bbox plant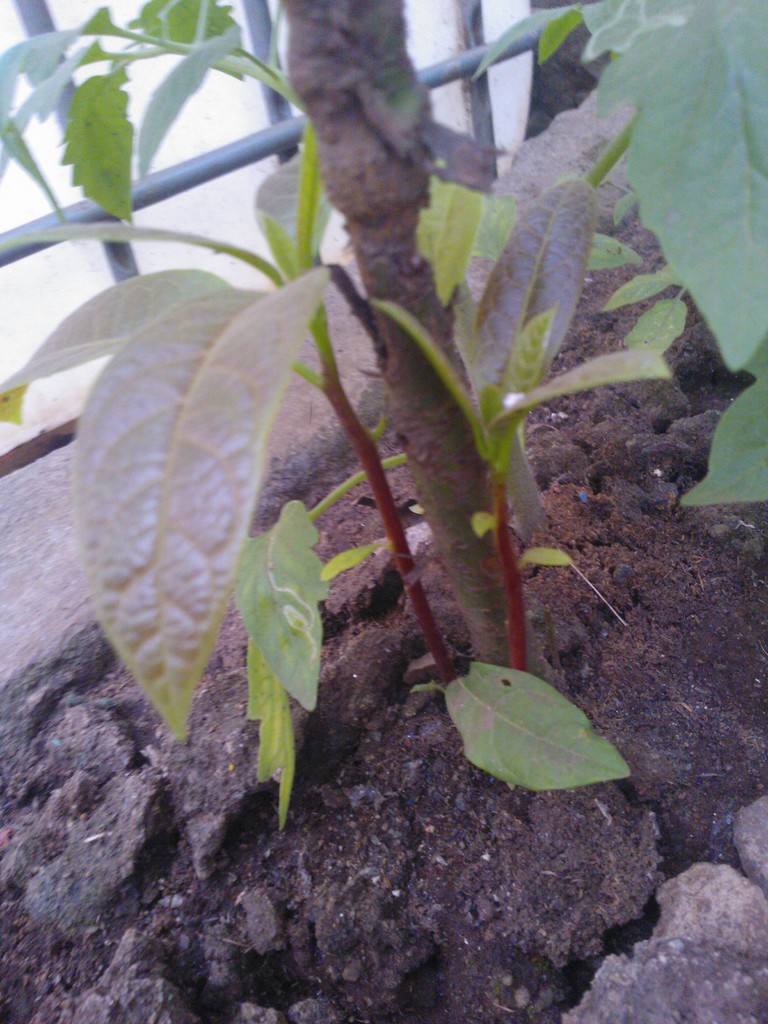
pyautogui.locateOnScreen(0, 0, 767, 849)
